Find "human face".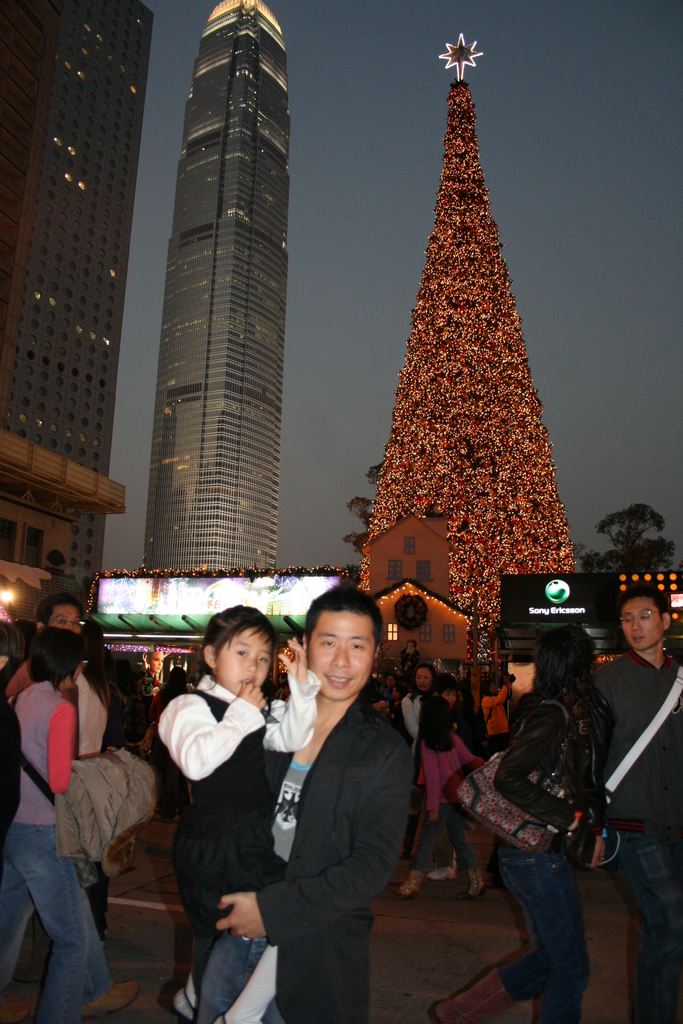
left=313, top=614, right=375, bottom=701.
